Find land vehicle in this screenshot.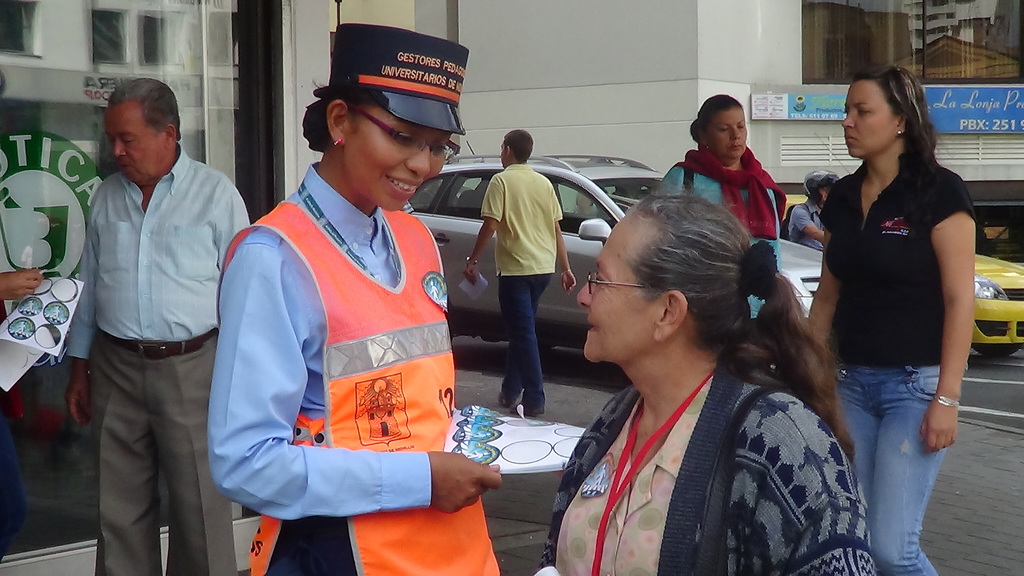
The bounding box for land vehicle is select_region(973, 256, 1023, 358).
